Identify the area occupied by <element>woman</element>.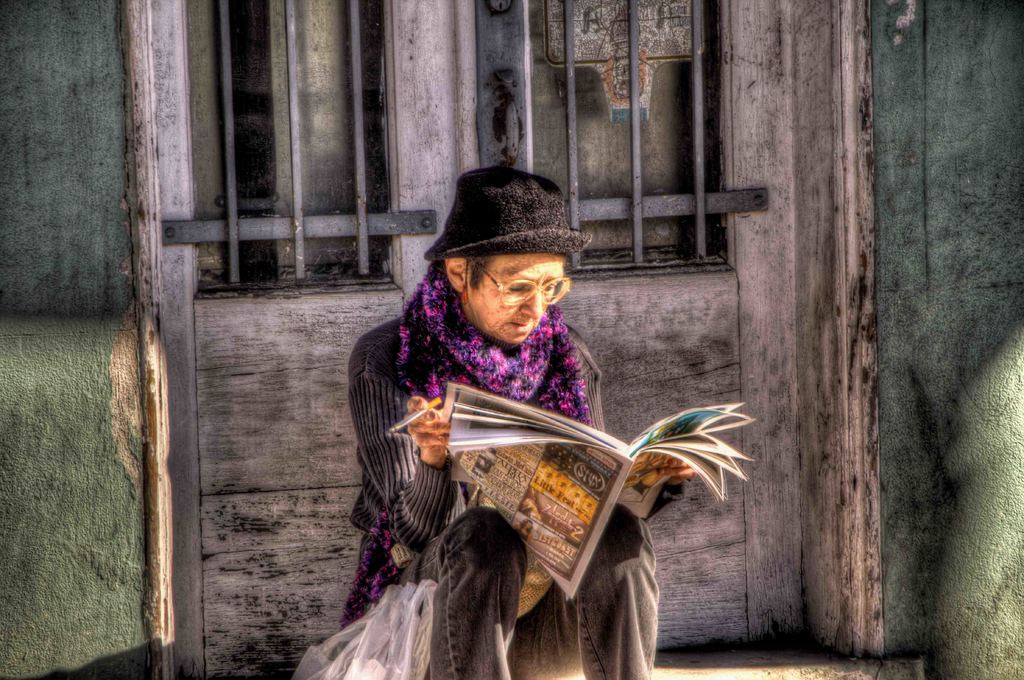
Area: BBox(337, 163, 695, 665).
